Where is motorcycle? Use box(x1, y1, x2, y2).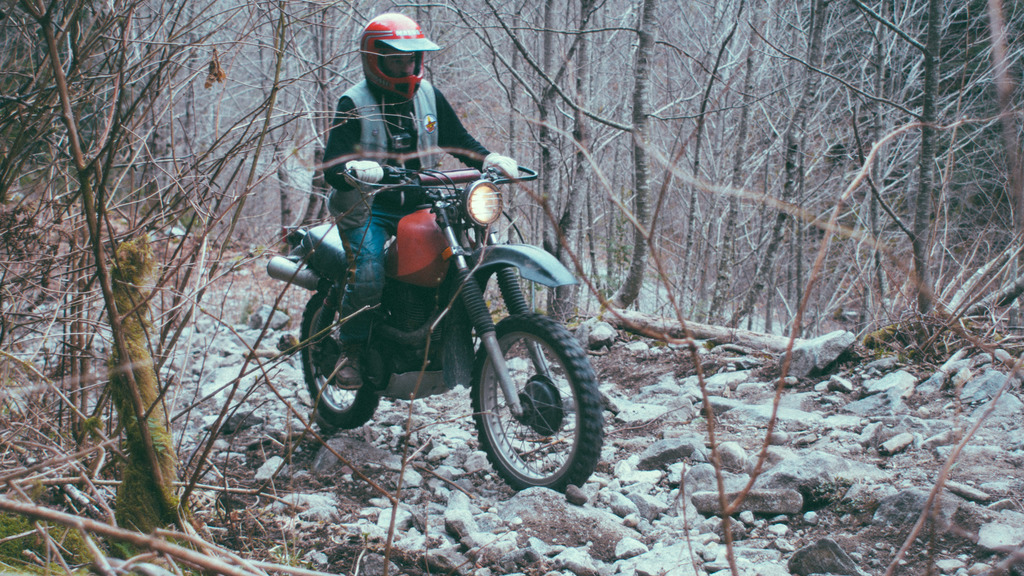
box(250, 142, 600, 499).
